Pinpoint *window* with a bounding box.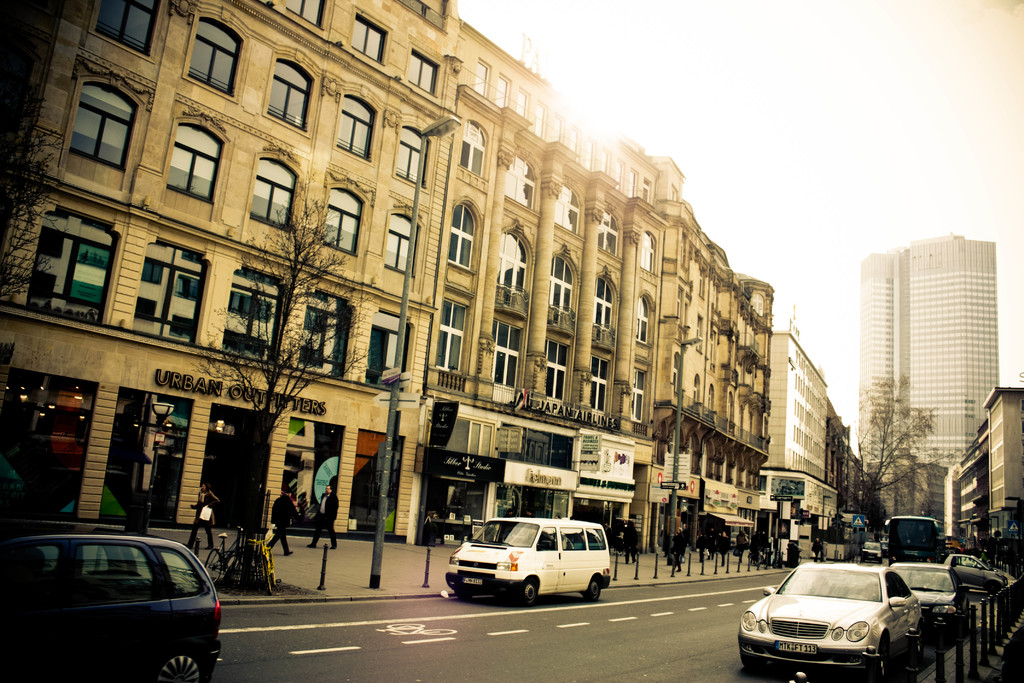
x1=538 y1=523 x2=557 y2=550.
